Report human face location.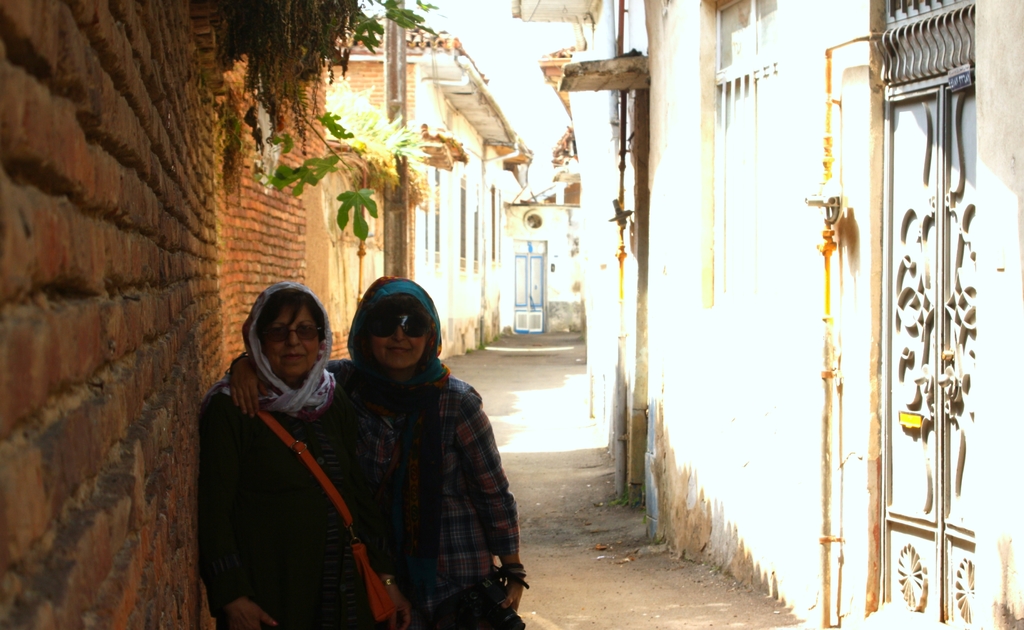
Report: <bbox>365, 301, 431, 370</bbox>.
